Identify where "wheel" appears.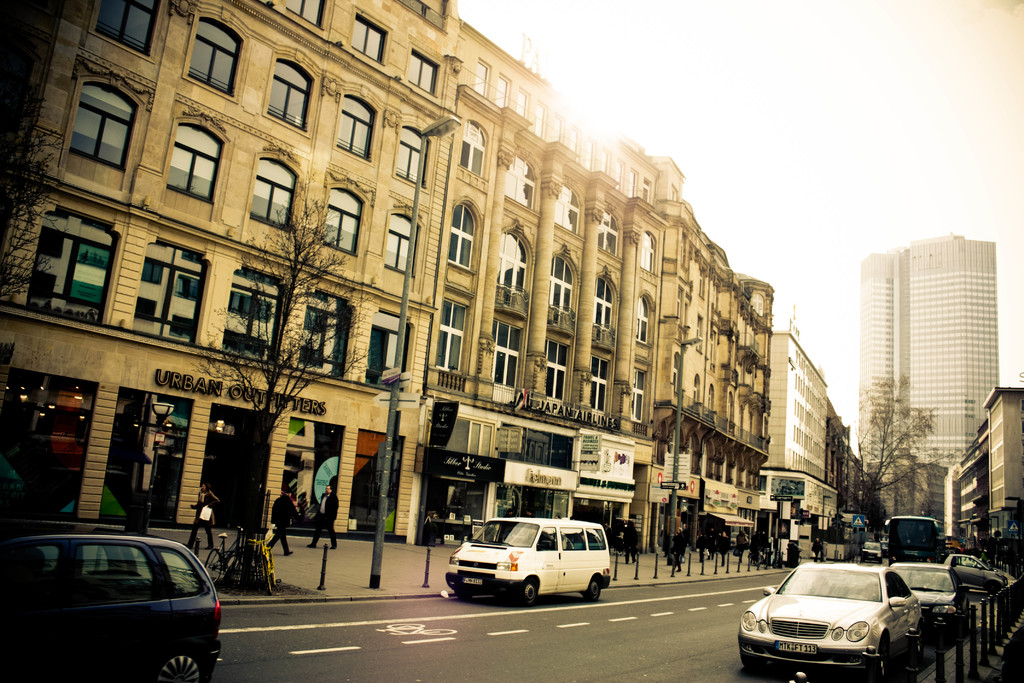
Appears at (x1=520, y1=580, x2=536, y2=605).
